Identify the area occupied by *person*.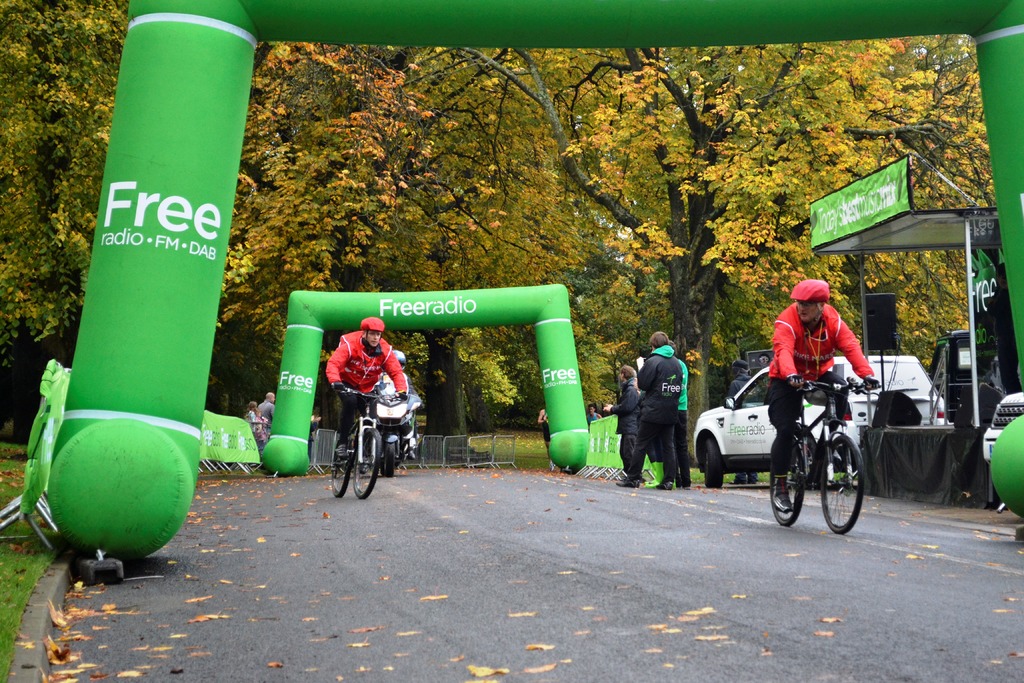
Area: select_region(770, 272, 878, 523).
